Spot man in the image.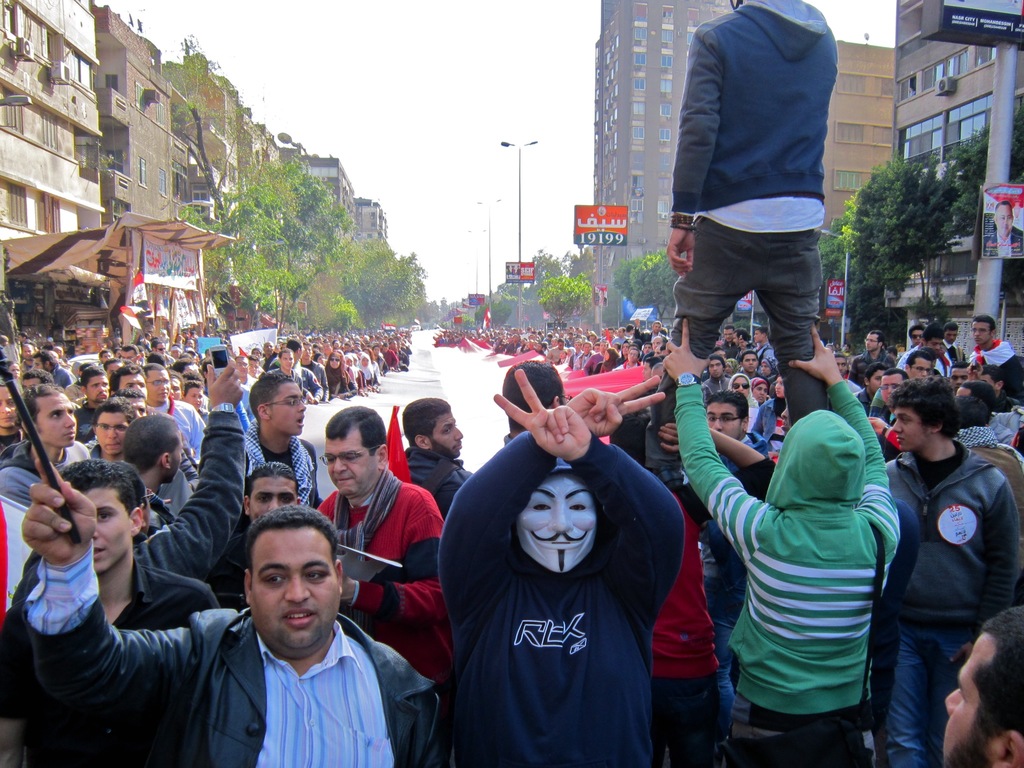
man found at left=272, top=346, right=319, bottom=403.
